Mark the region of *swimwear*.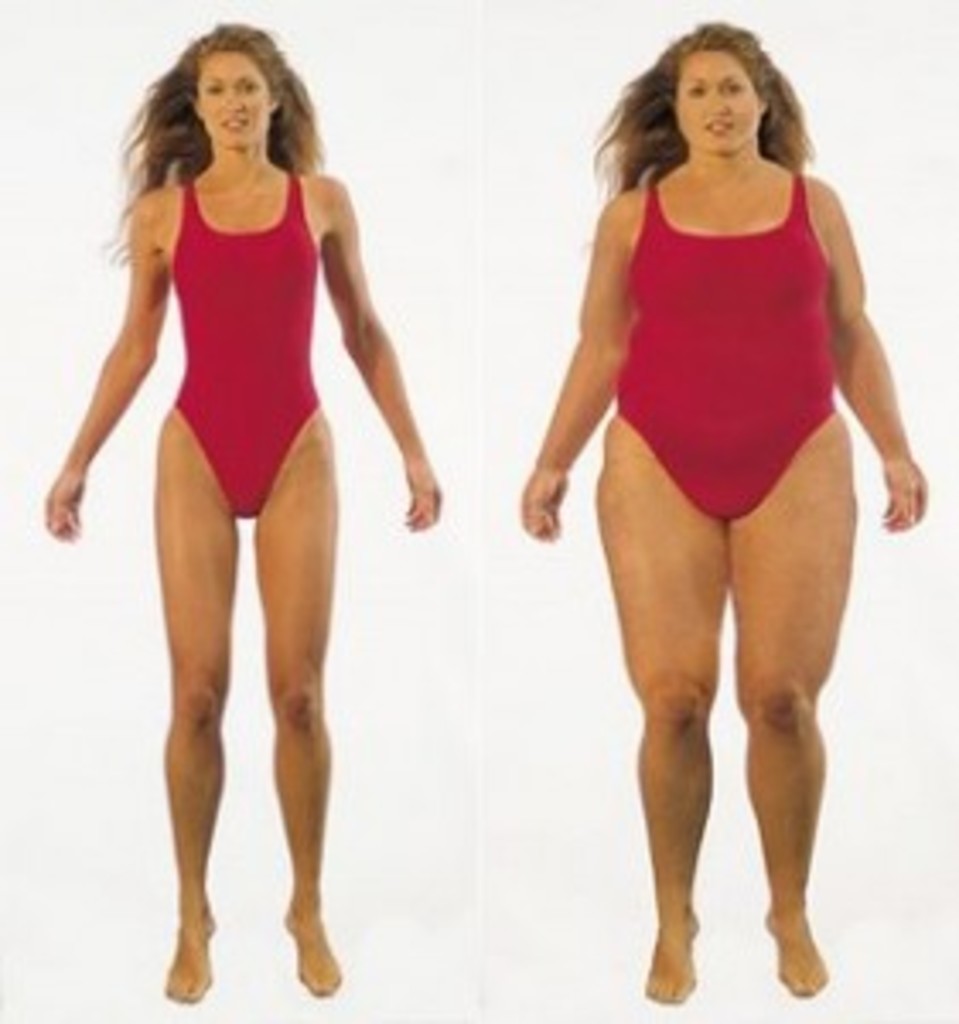
Region: [611,171,846,522].
